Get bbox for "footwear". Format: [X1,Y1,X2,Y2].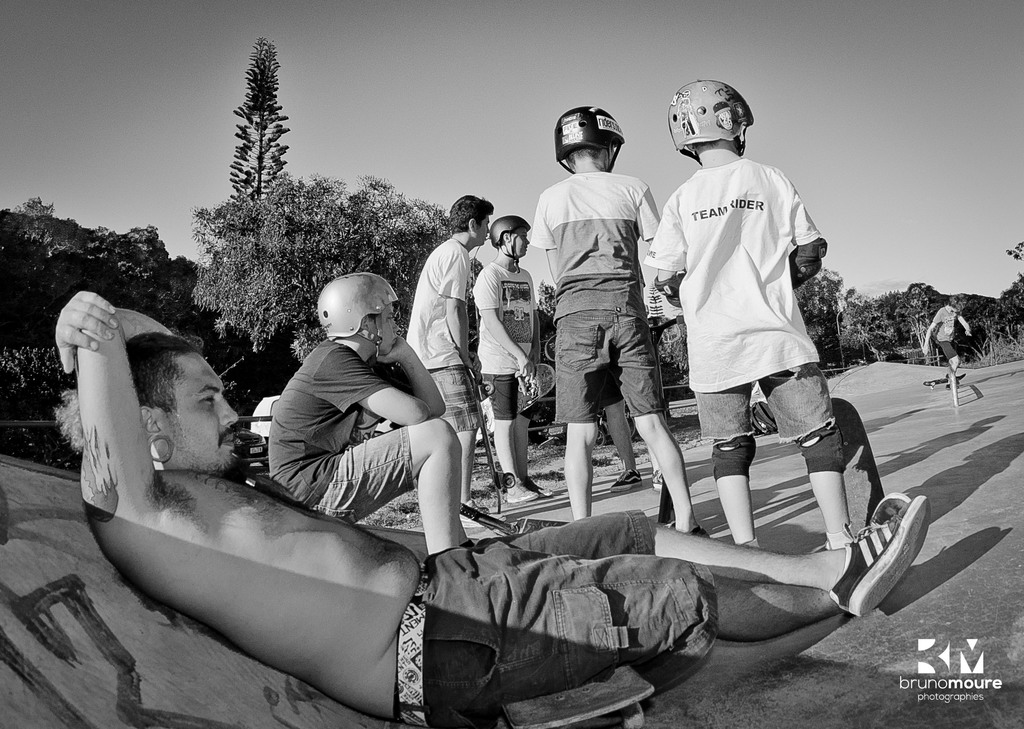
[528,486,545,499].
